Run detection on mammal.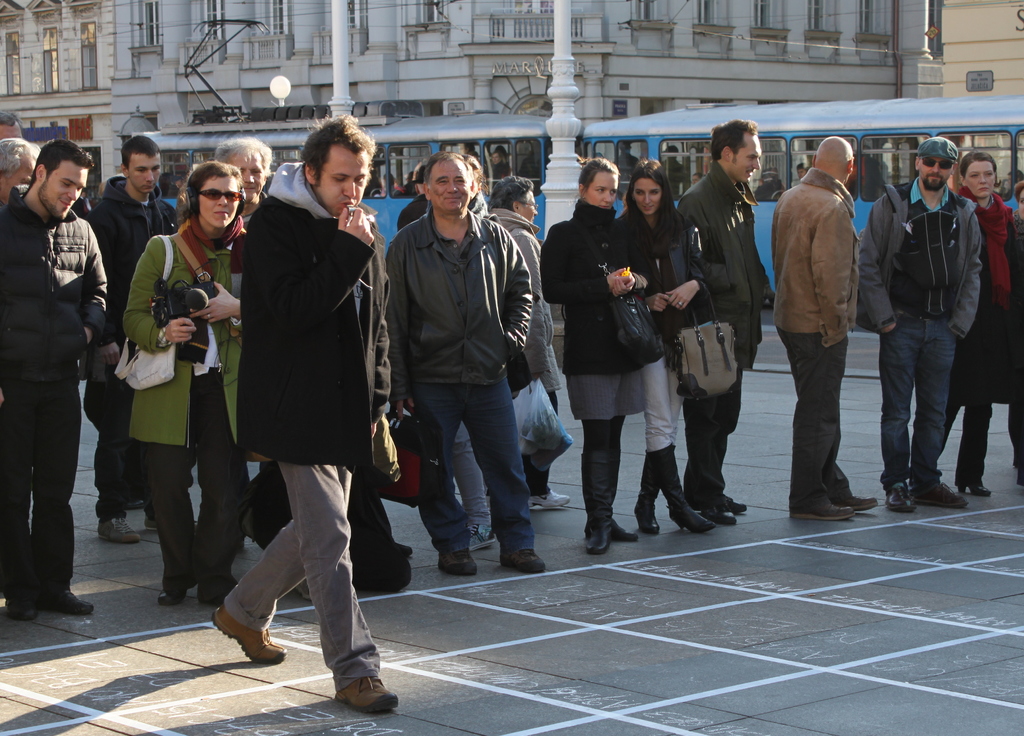
Result: locate(536, 155, 659, 557).
